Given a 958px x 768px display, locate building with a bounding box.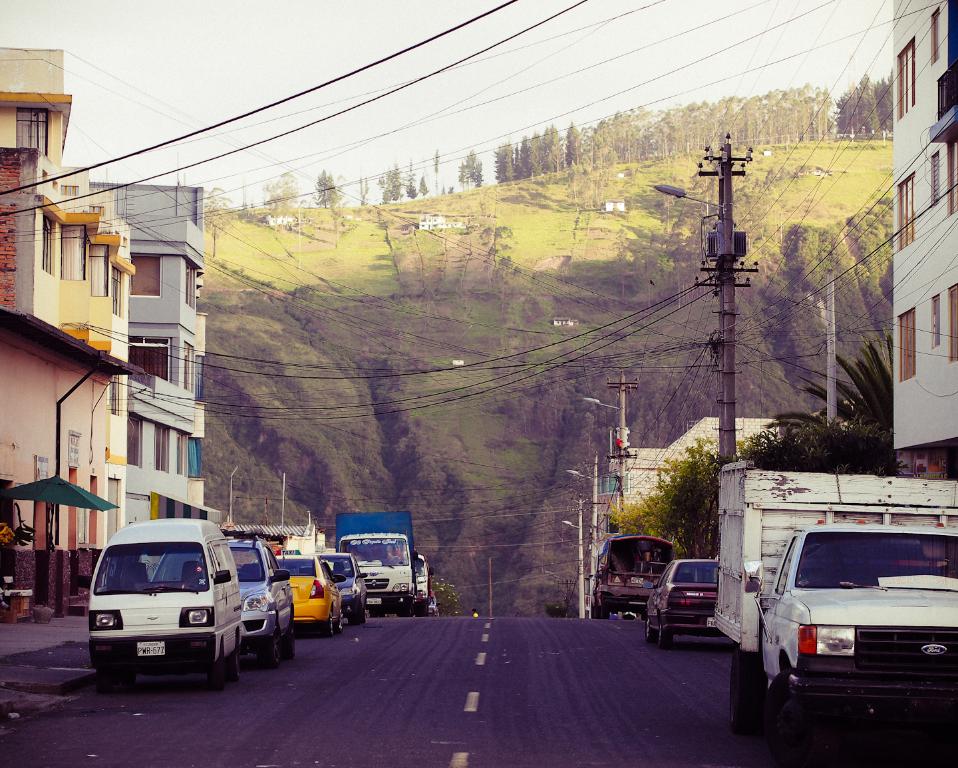
Located: 0 46 141 626.
